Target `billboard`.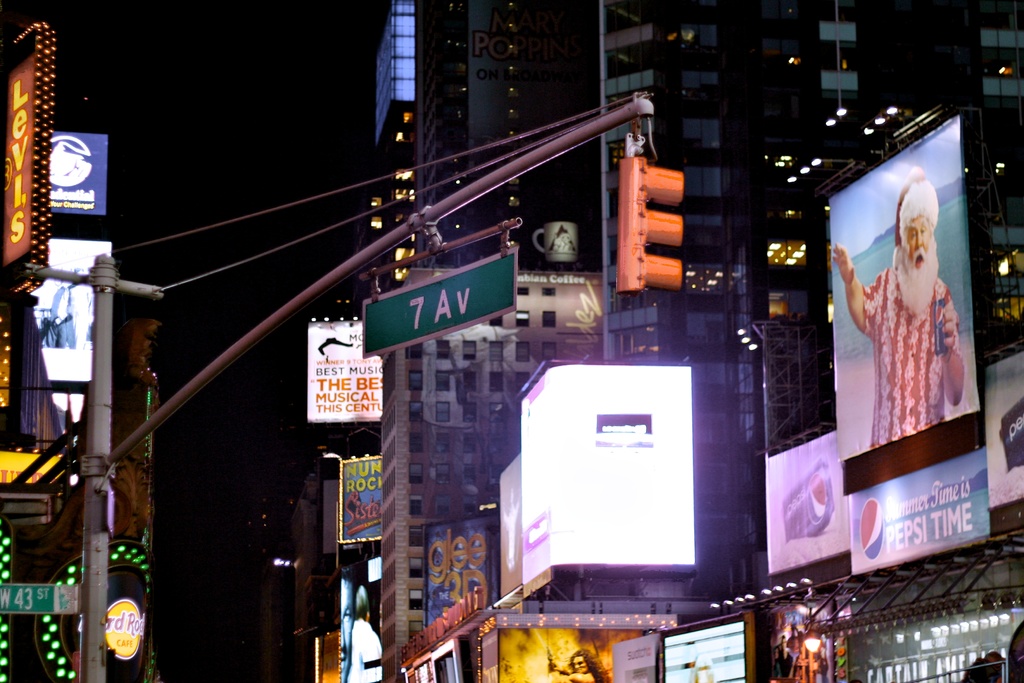
Target region: <region>19, 245, 104, 438</region>.
